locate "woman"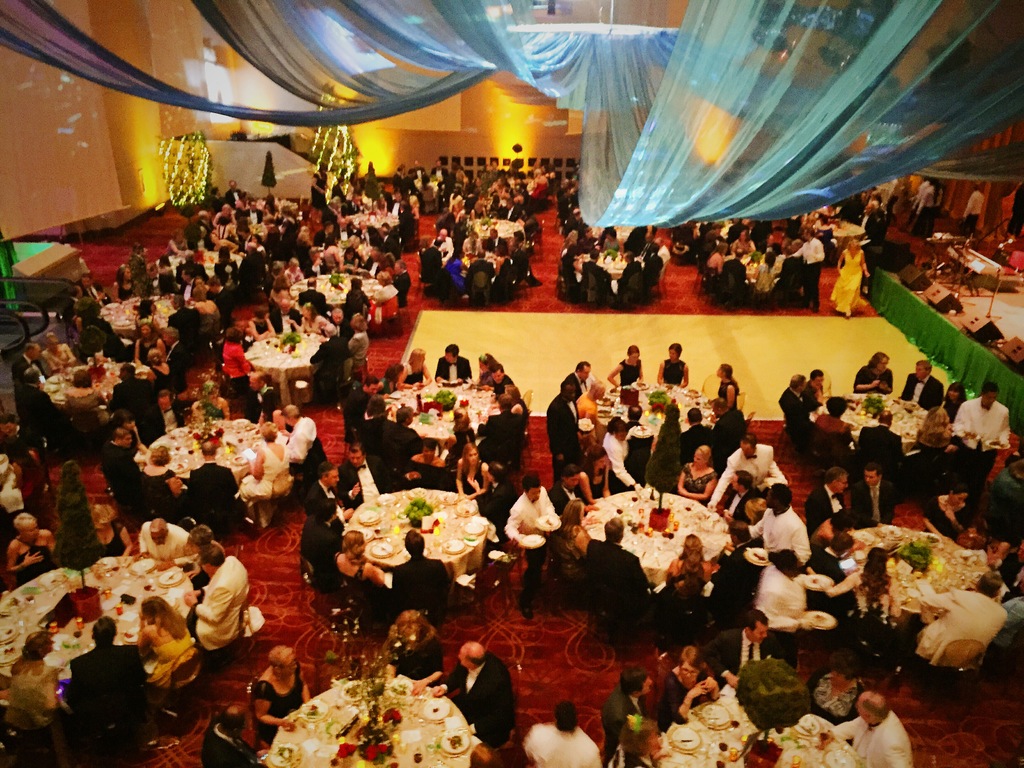
(456, 196, 477, 225)
